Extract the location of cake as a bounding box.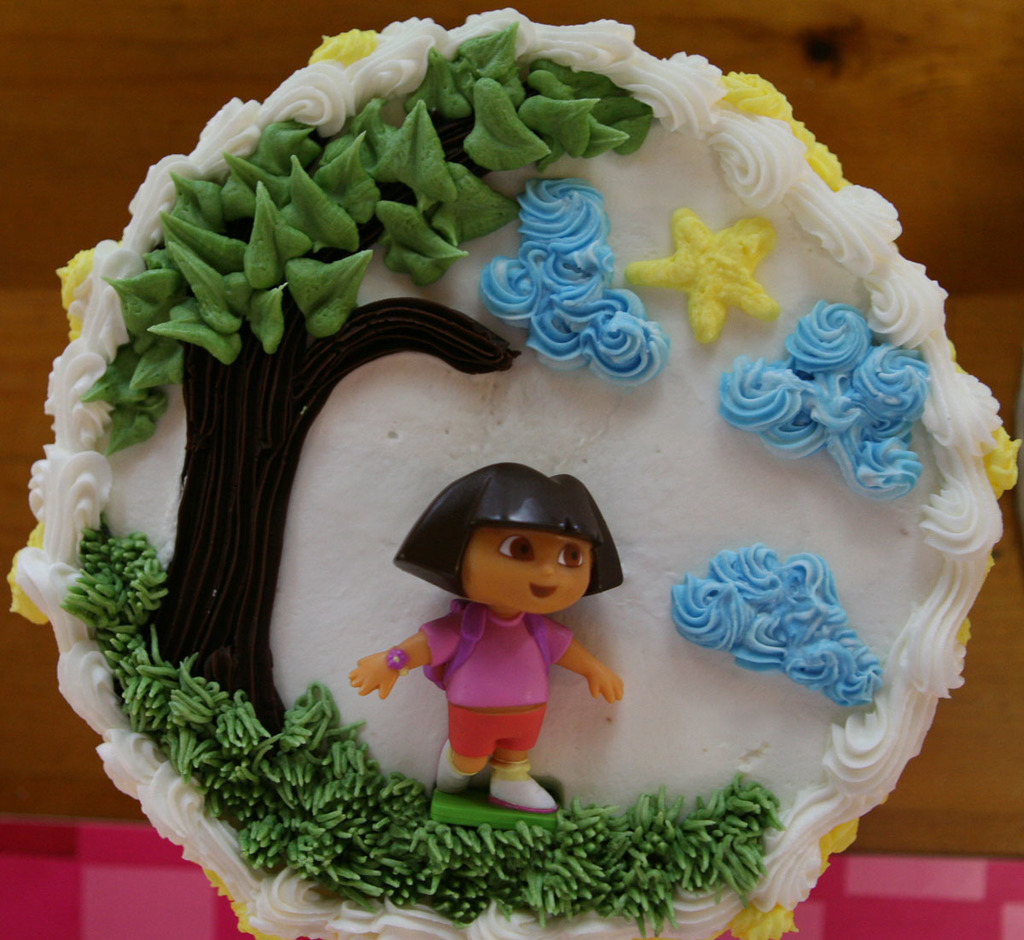
x1=0 y1=0 x2=1023 y2=935.
